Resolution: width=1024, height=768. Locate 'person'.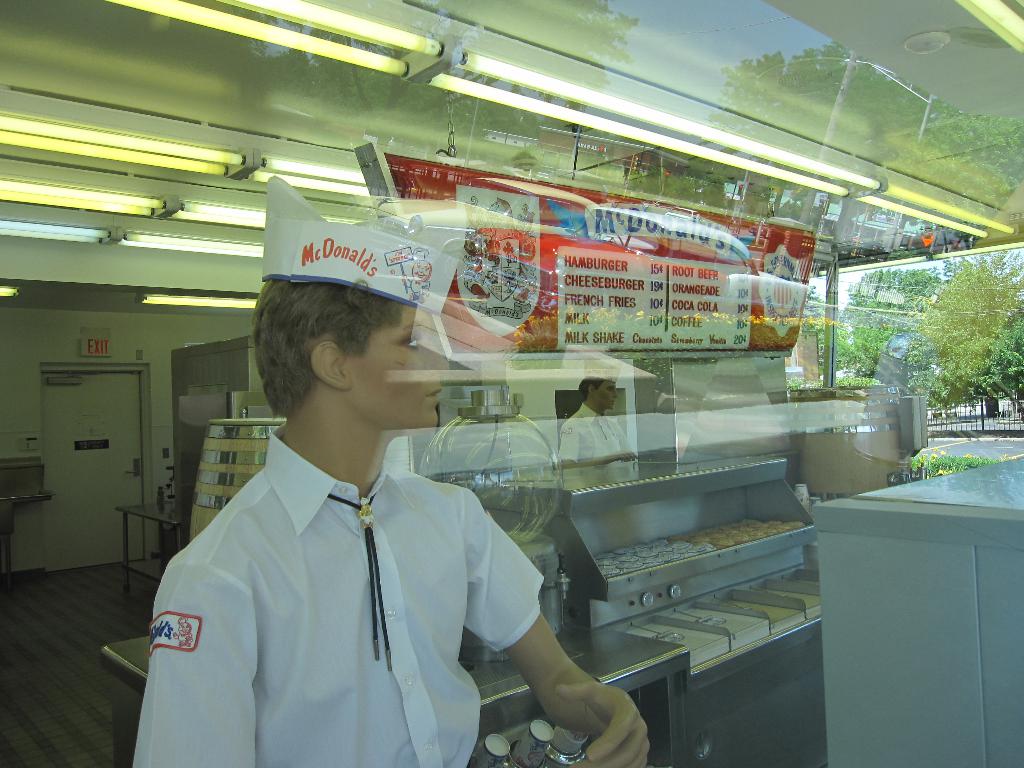
157 248 550 765.
